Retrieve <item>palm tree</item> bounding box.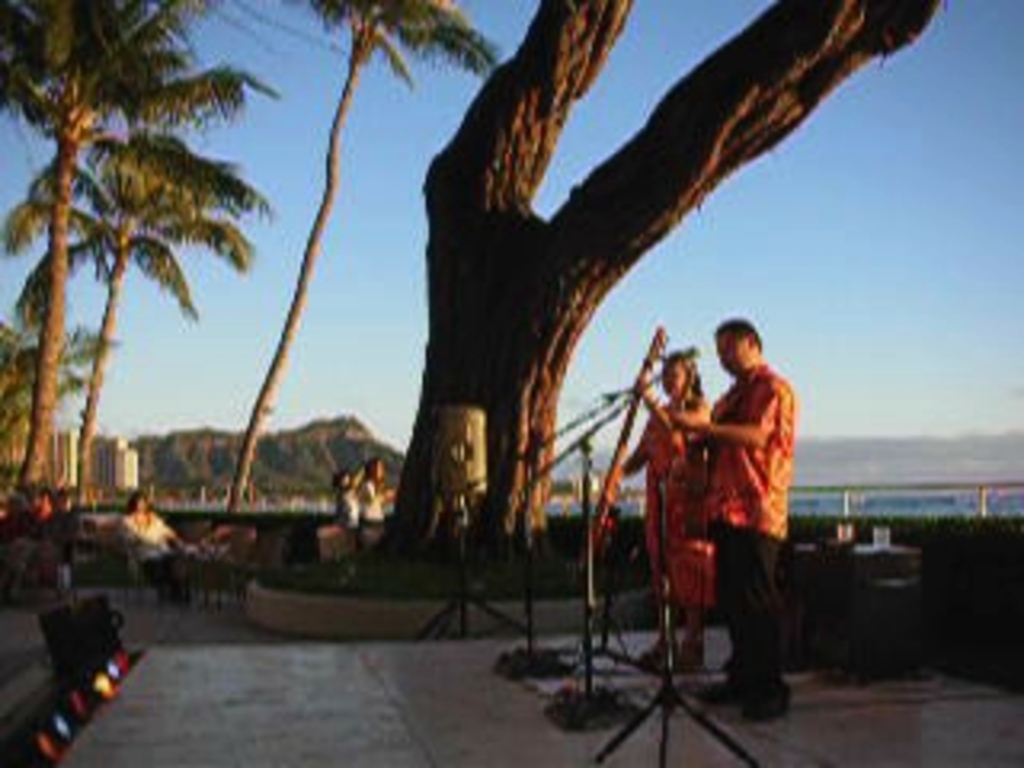
Bounding box: (0, 0, 176, 506).
